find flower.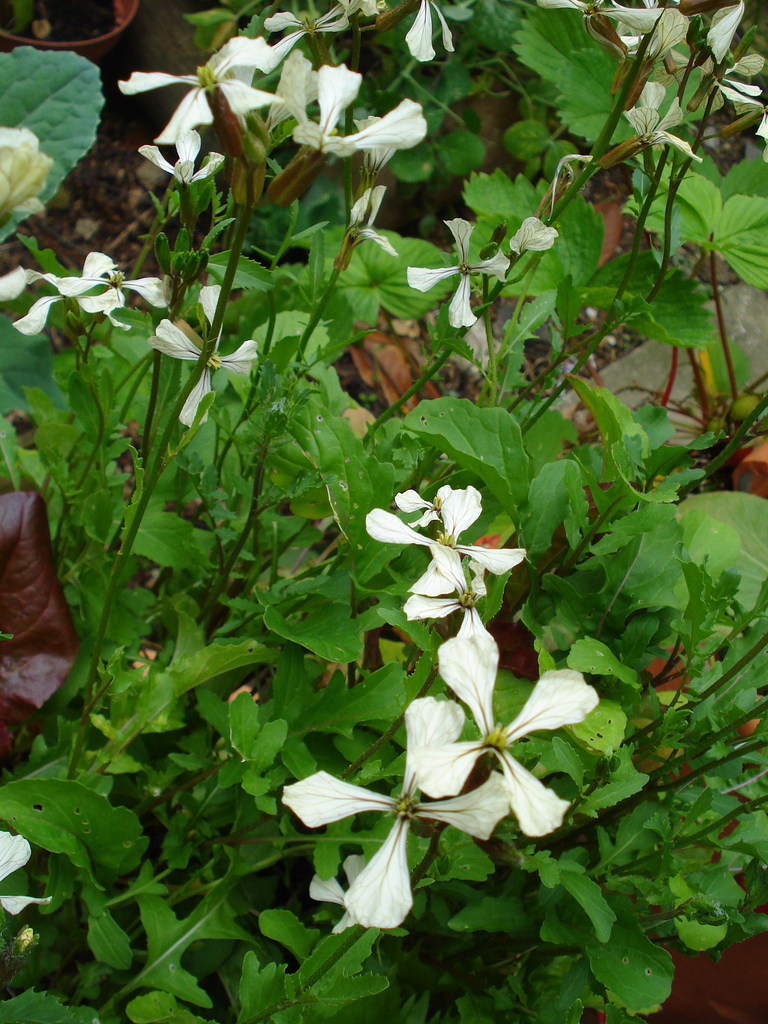
x1=359, y1=476, x2=514, y2=627.
